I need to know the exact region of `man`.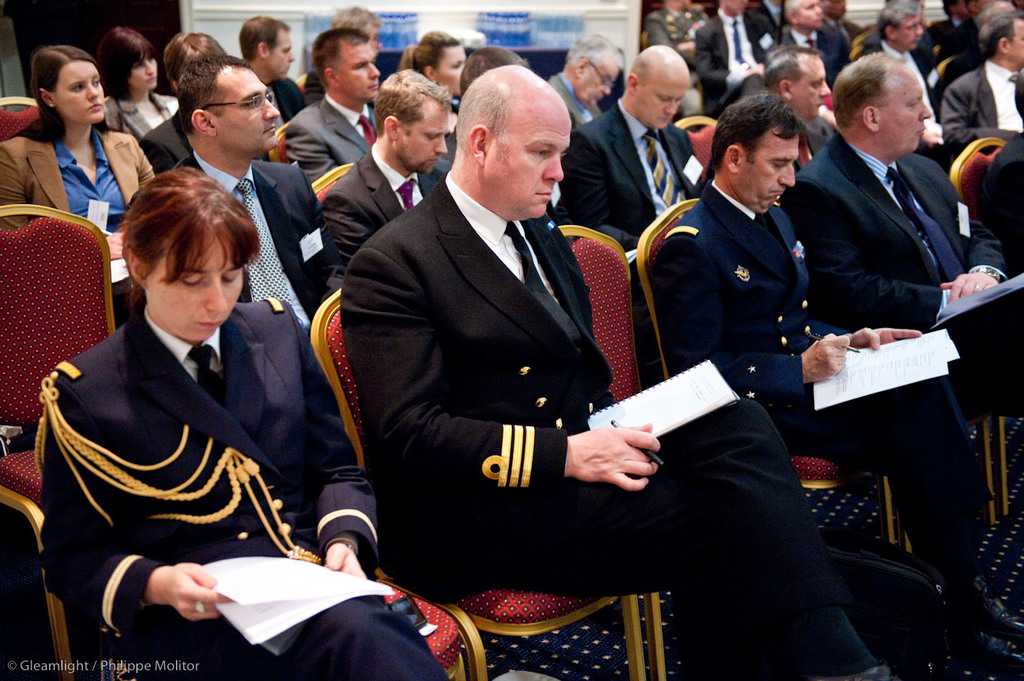
Region: select_region(569, 42, 701, 249).
